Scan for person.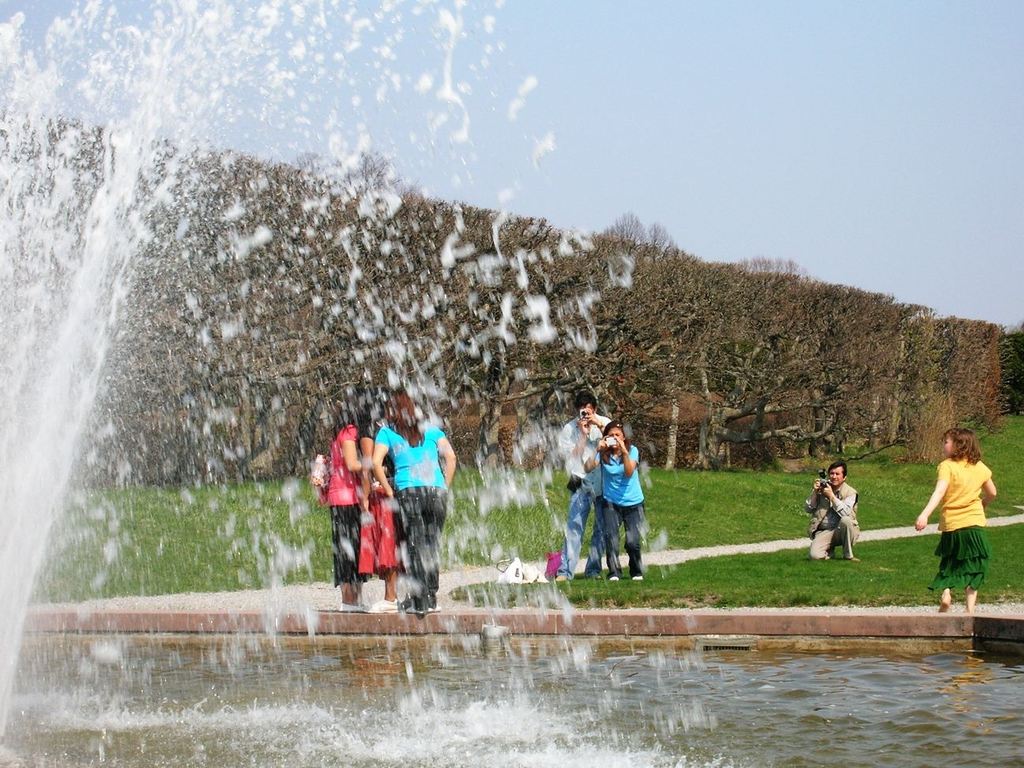
Scan result: <bbox>915, 427, 996, 608</bbox>.
